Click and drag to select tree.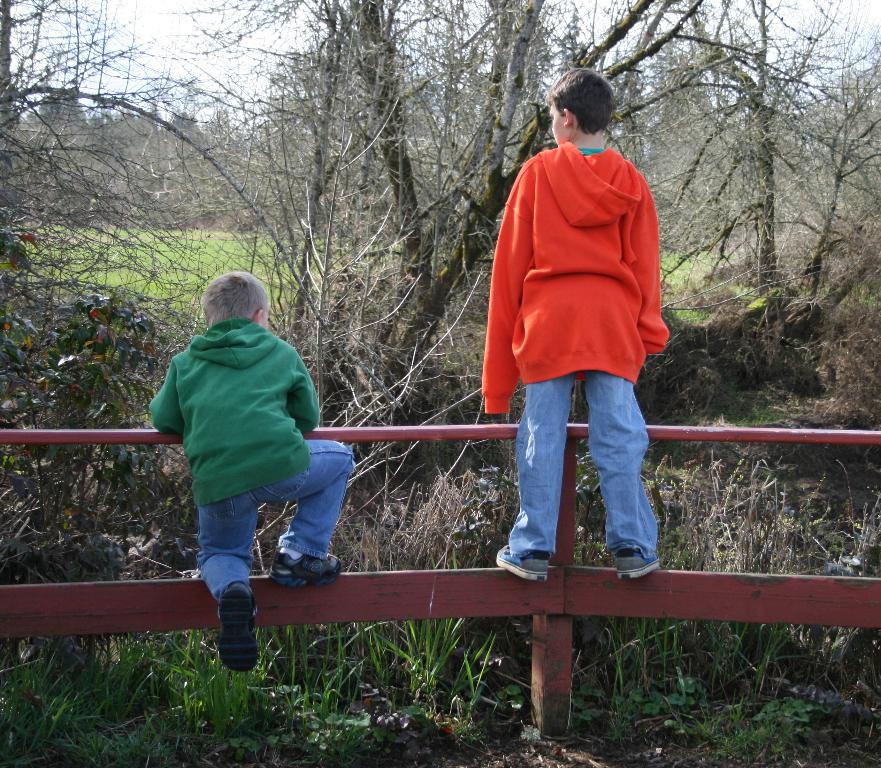
Selection: crop(687, 0, 838, 280).
